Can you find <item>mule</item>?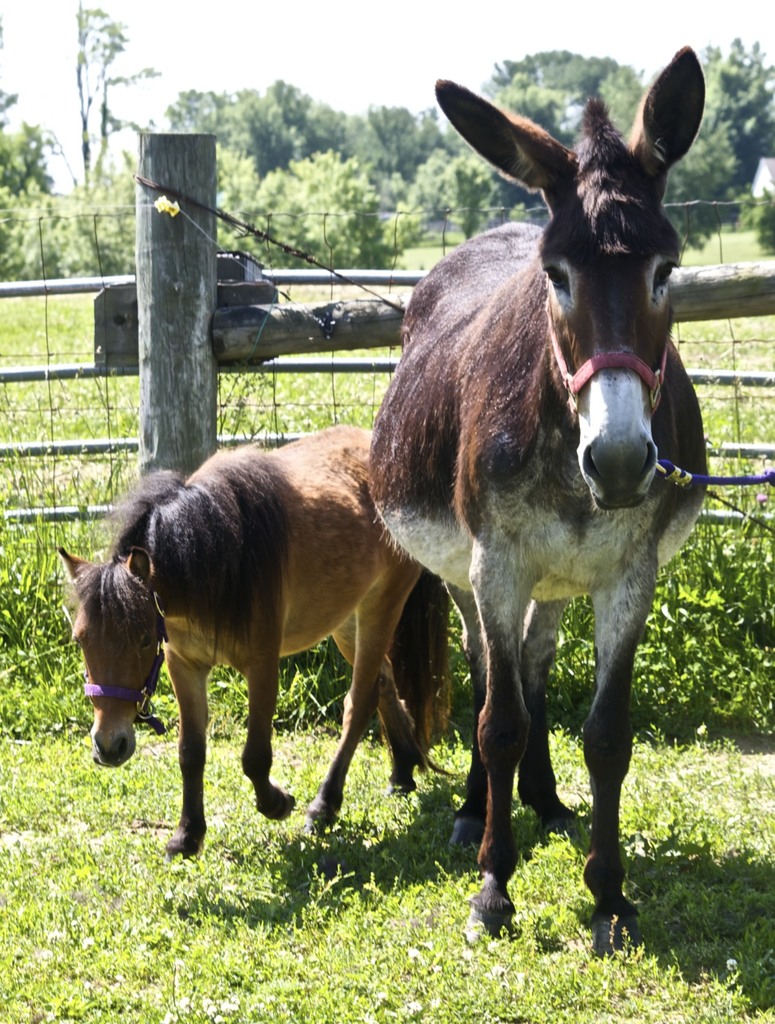
Yes, bounding box: {"left": 370, "top": 45, "right": 710, "bottom": 959}.
